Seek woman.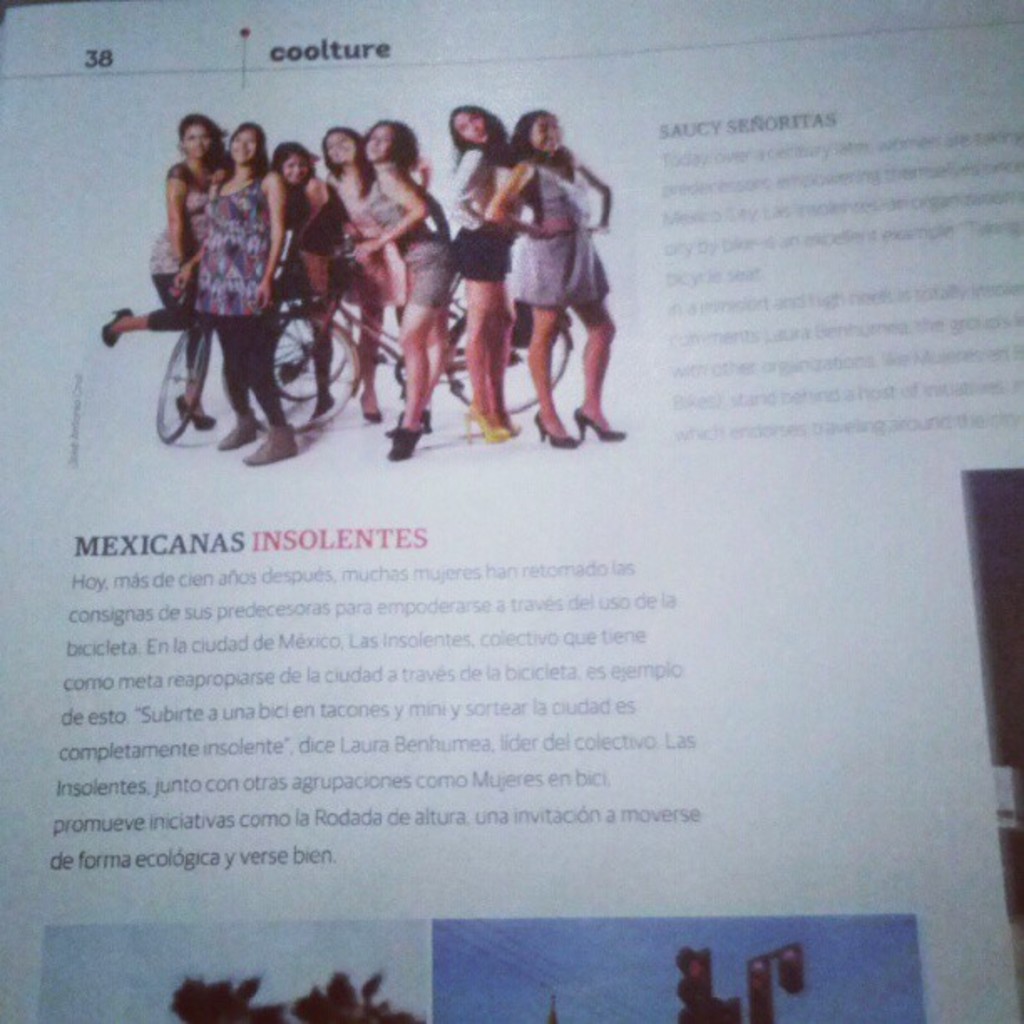
BBox(271, 139, 380, 428).
